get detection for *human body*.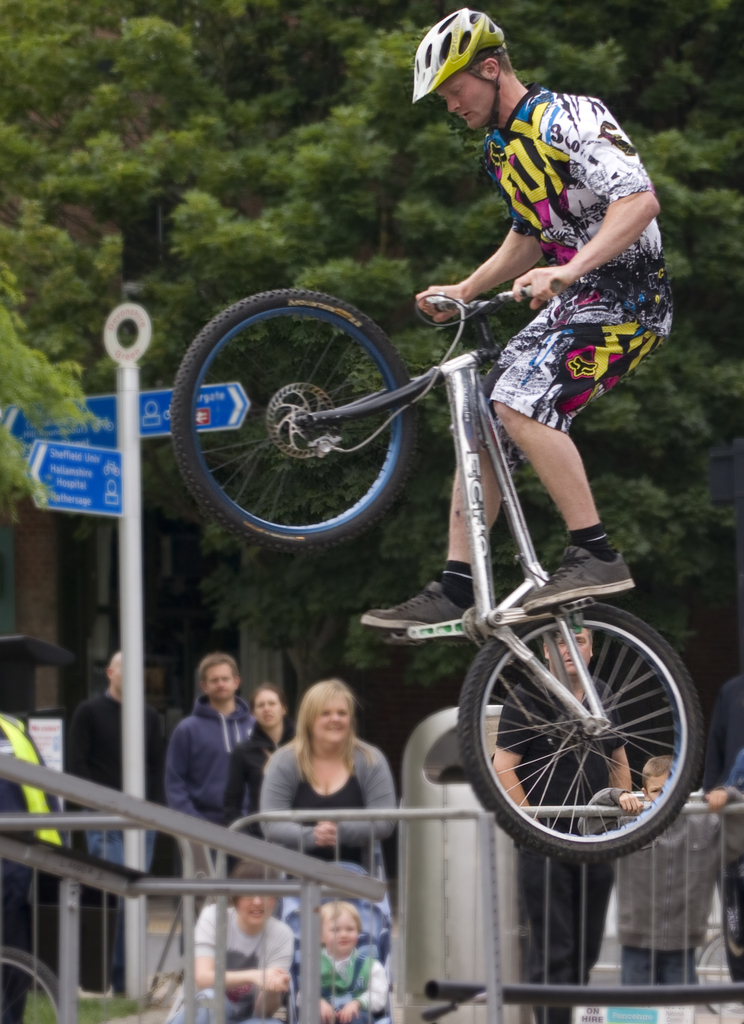
Detection: [497, 626, 645, 1023].
